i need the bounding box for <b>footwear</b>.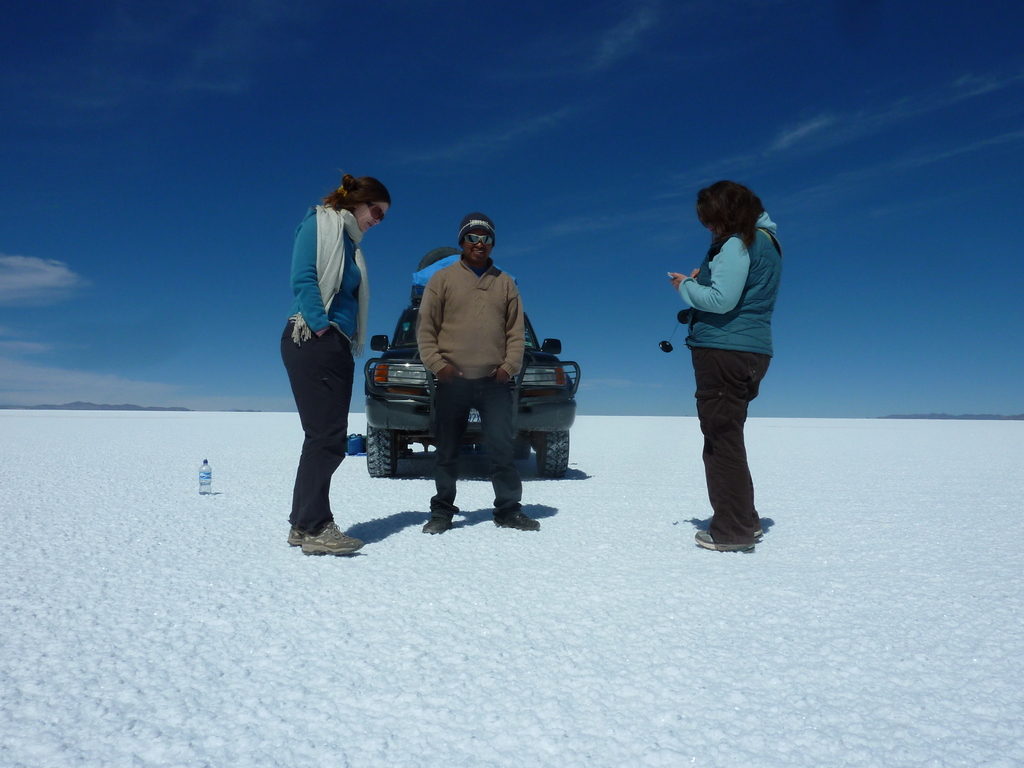
Here it is: (493, 509, 540, 532).
